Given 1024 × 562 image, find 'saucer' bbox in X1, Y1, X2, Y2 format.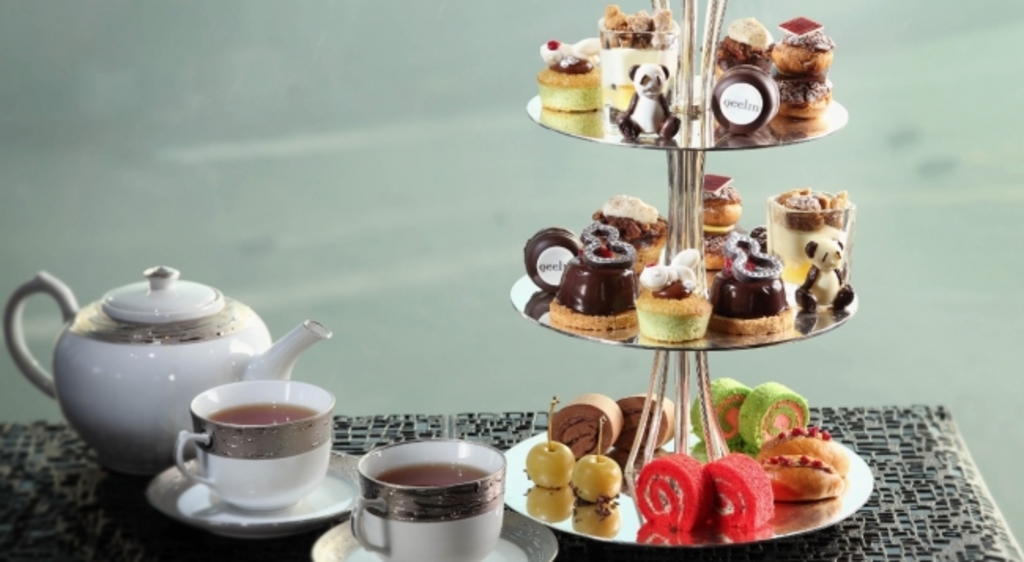
150, 450, 364, 540.
